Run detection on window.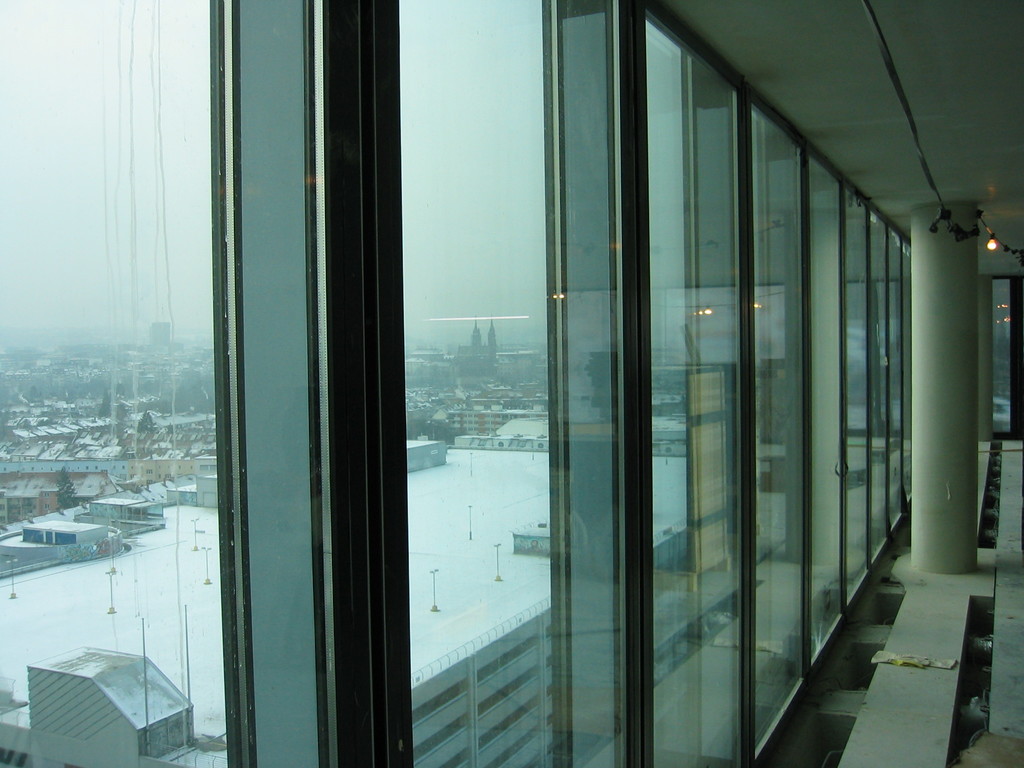
Result: detection(999, 276, 1017, 440).
